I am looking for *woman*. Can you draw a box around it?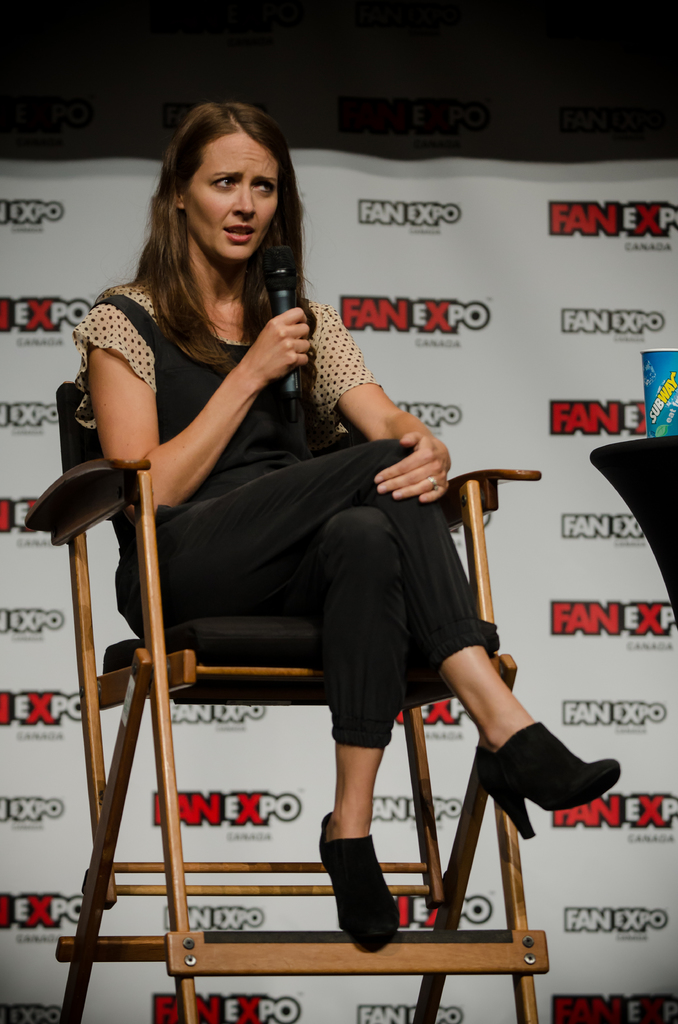
Sure, the bounding box is [97,115,512,984].
